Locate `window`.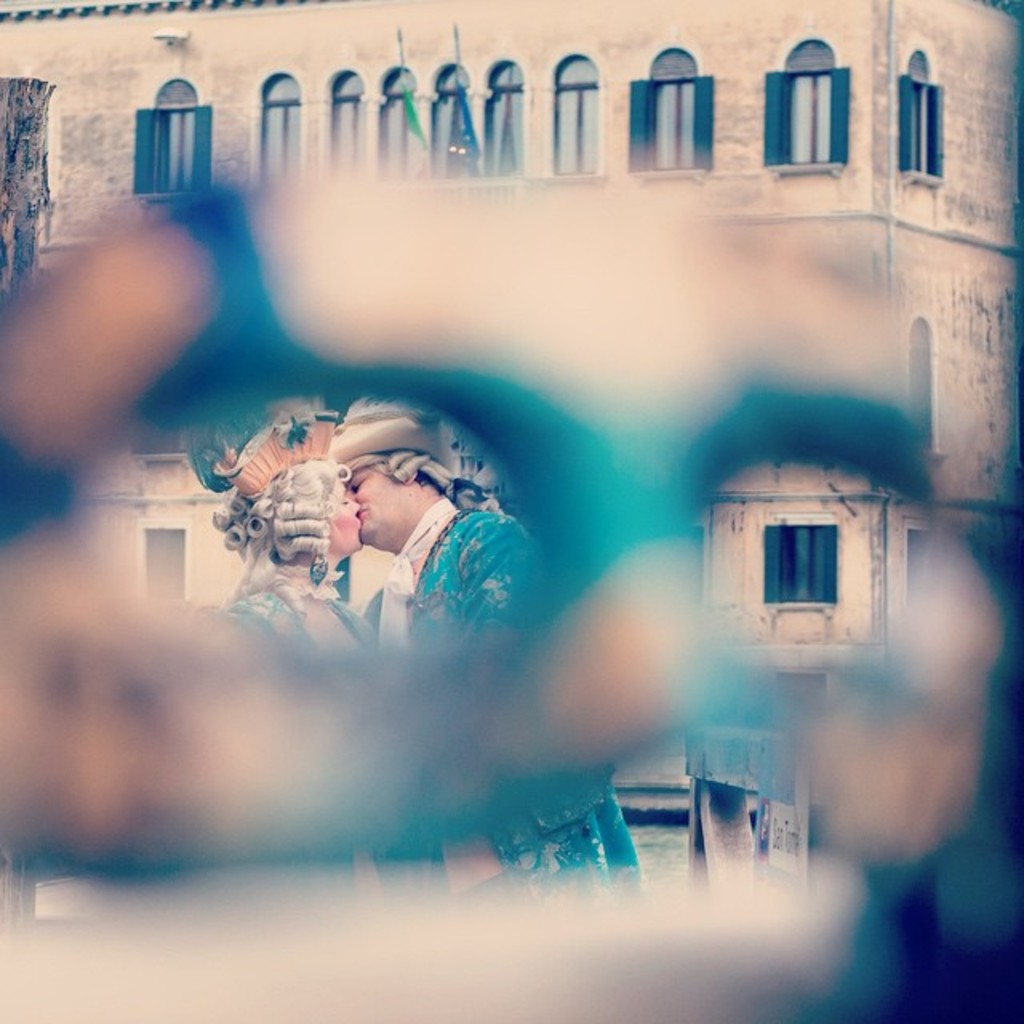
Bounding box: 131,421,187,462.
